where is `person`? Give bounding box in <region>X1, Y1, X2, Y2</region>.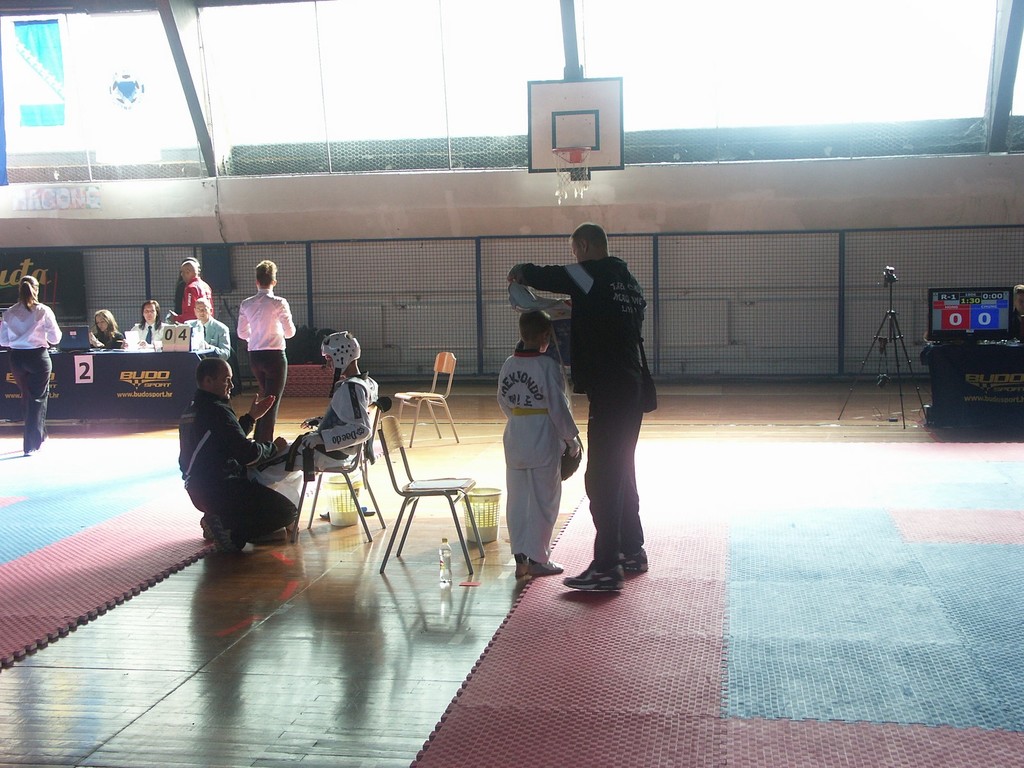
<region>512, 219, 650, 590</region>.
